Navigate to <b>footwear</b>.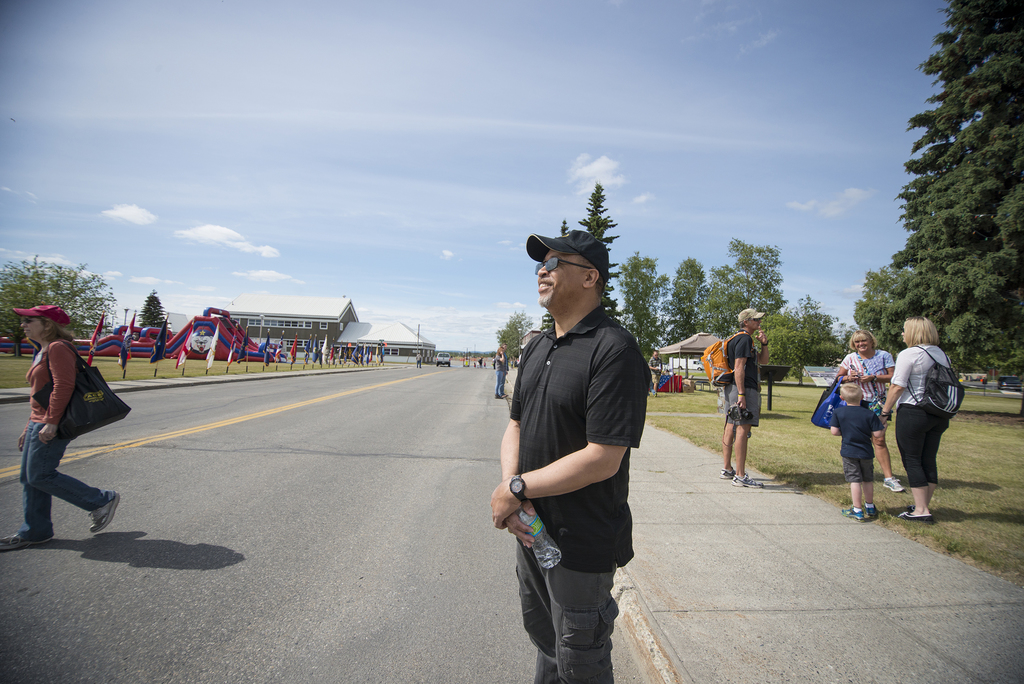
Navigation target: [x1=727, y1=468, x2=763, y2=487].
